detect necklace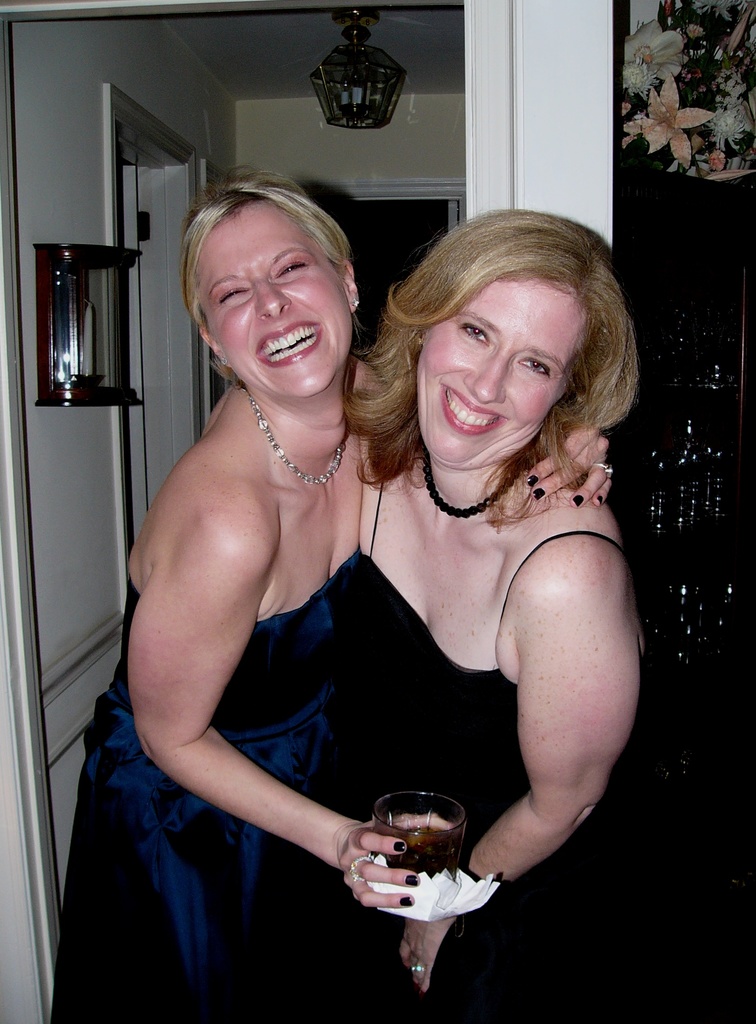
245:384:351:483
